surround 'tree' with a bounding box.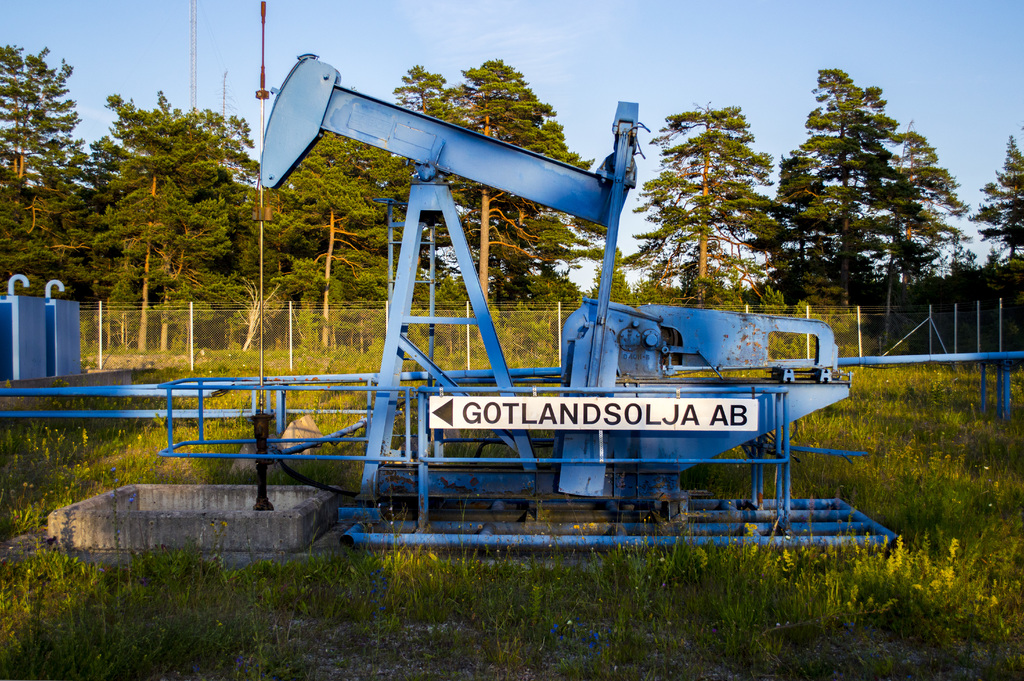
(x1=409, y1=41, x2=591, y2=306).
